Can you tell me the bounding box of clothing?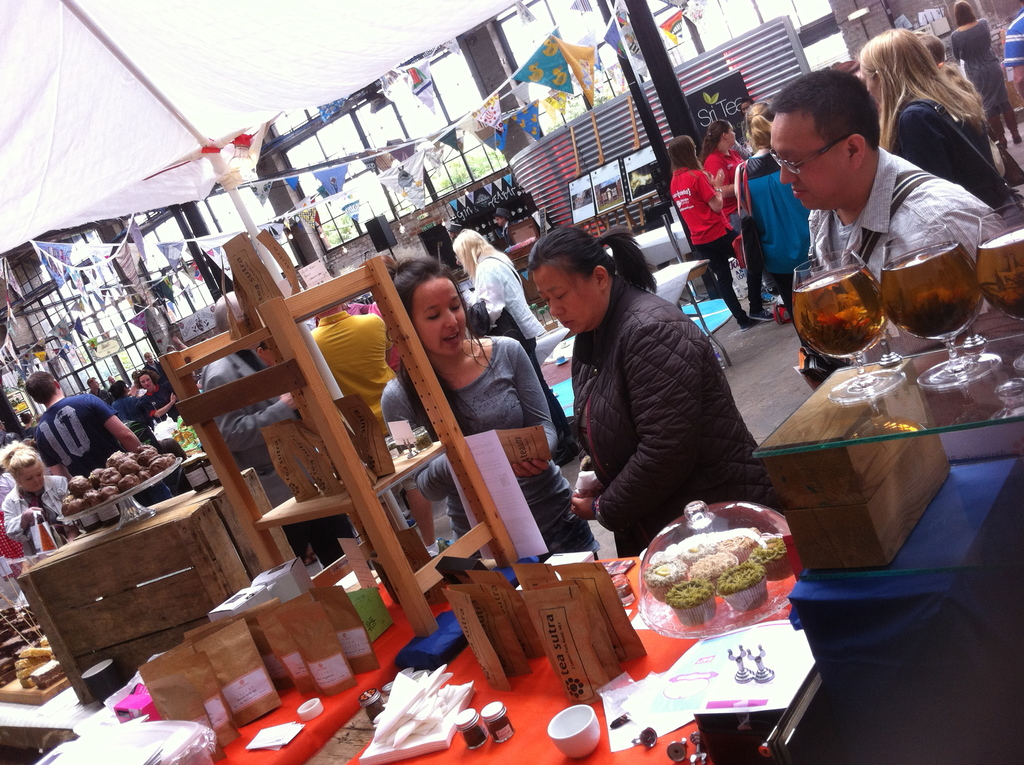
36:396:175:501.
